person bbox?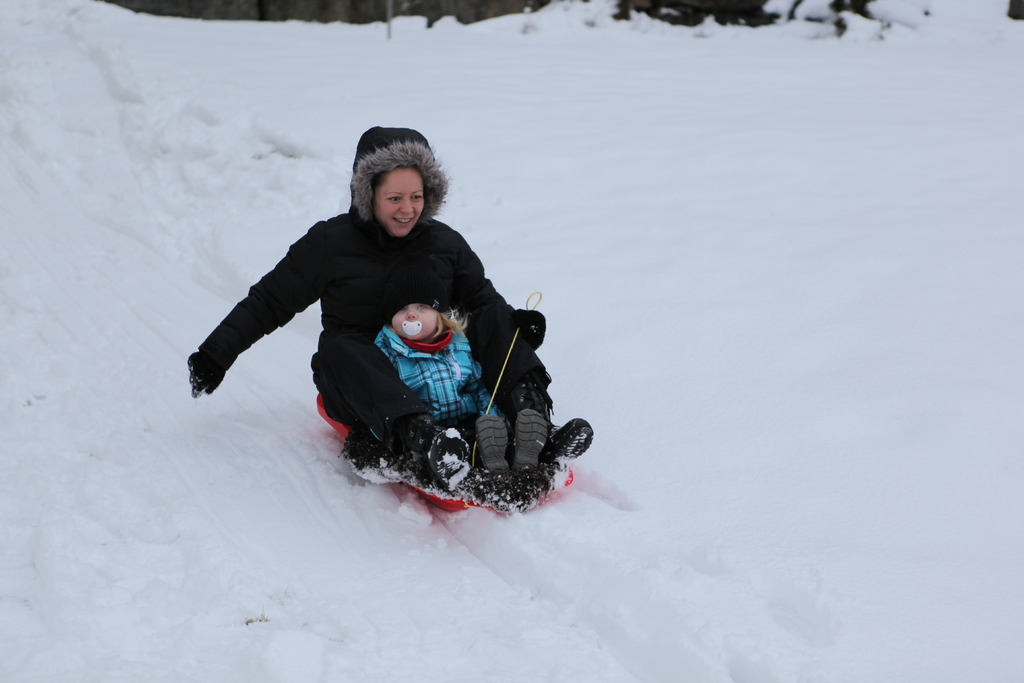
187,123,589,491
